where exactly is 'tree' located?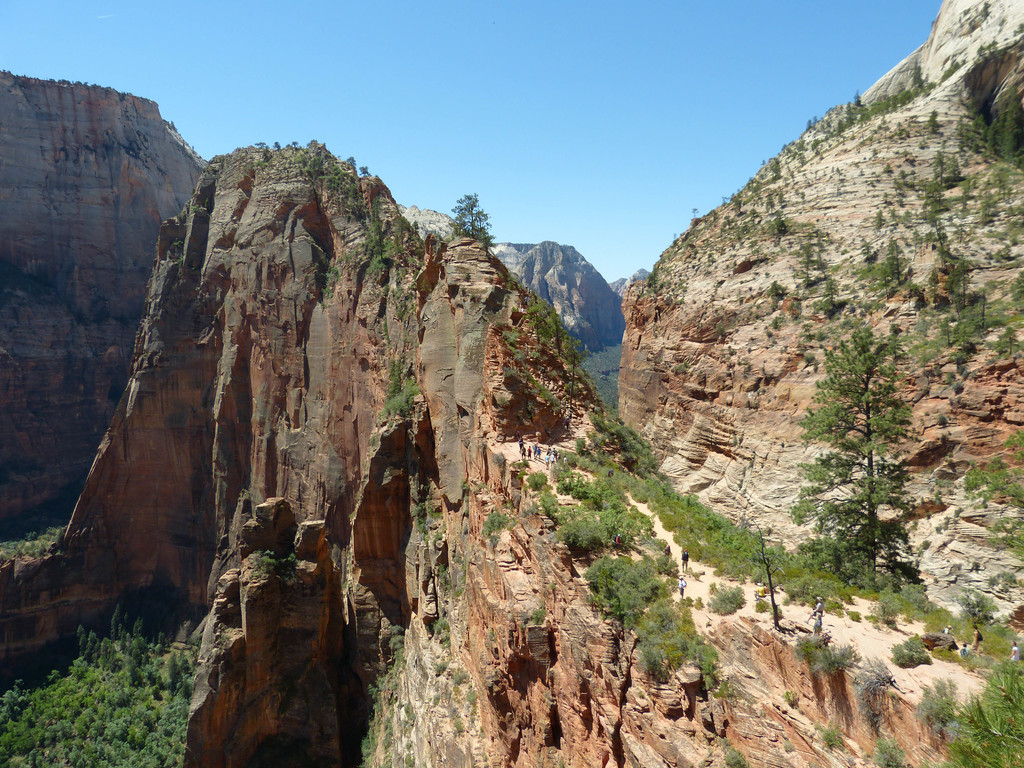
Its bounding box is bbox=(361, 164, 370, 180).
